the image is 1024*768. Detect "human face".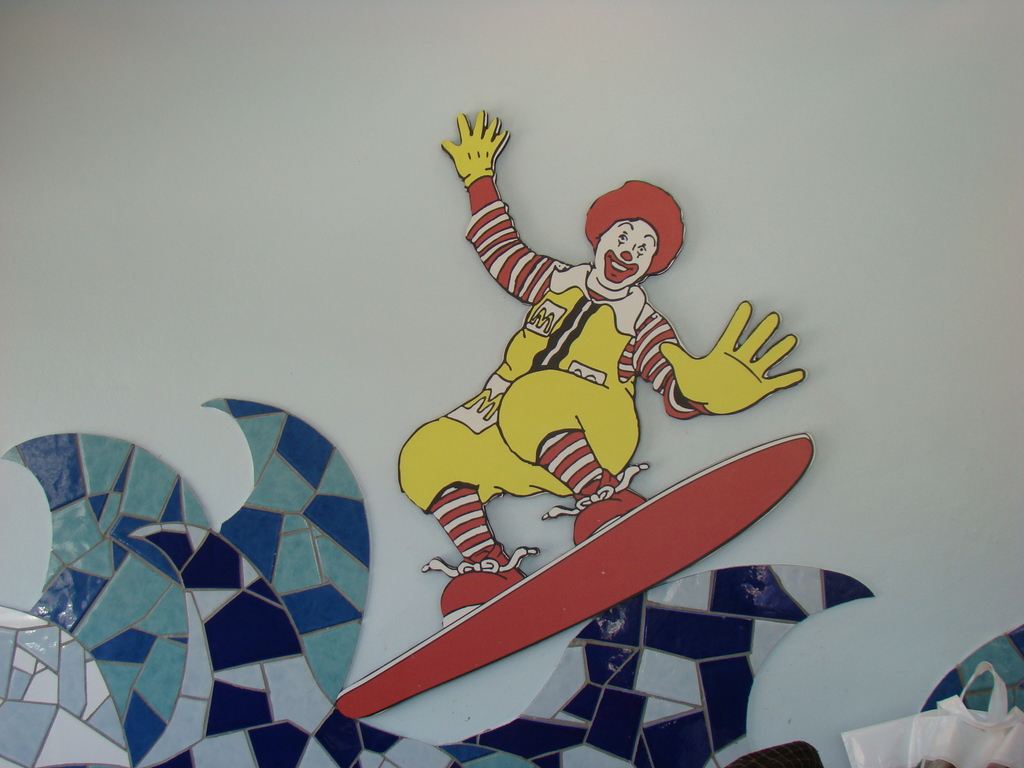
Detection: <bbox>594, 216, 652, 292</bbox>.
